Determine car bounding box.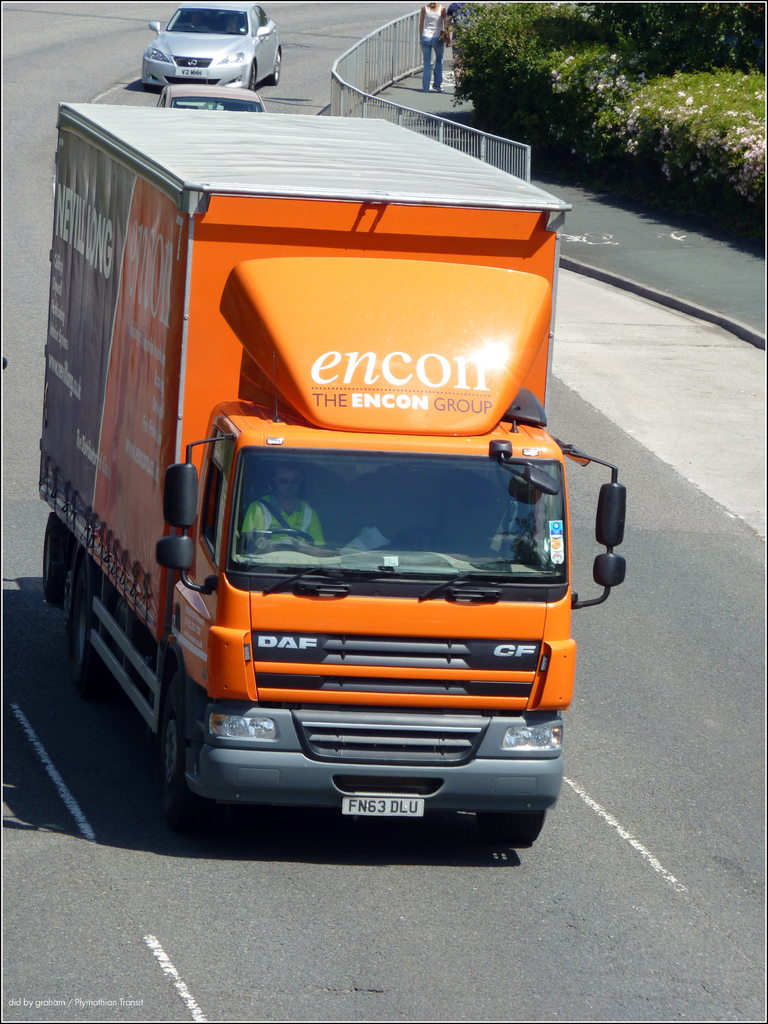
Determined: x1=163, y1=80, x2=268, y2=111.
